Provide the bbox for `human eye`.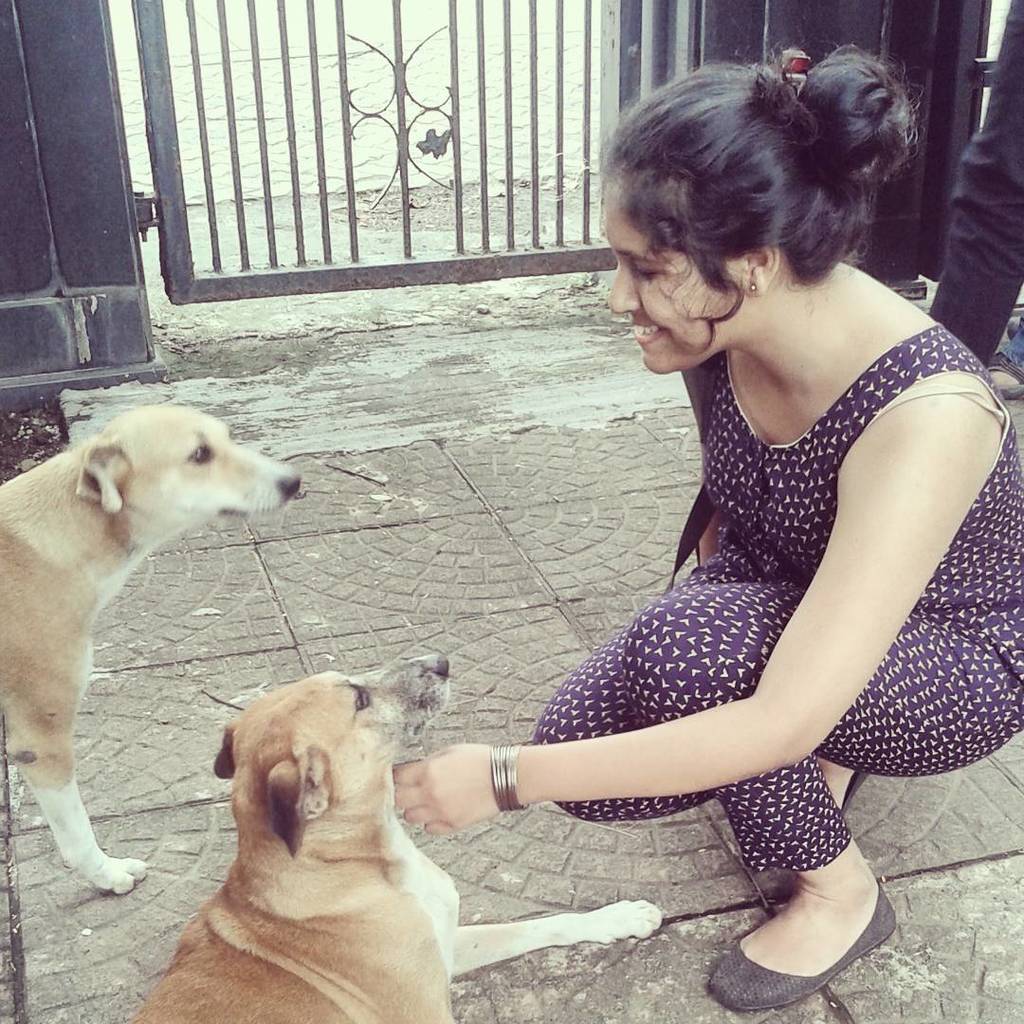
x1=626, y1=260, x2=664, y2=284.
